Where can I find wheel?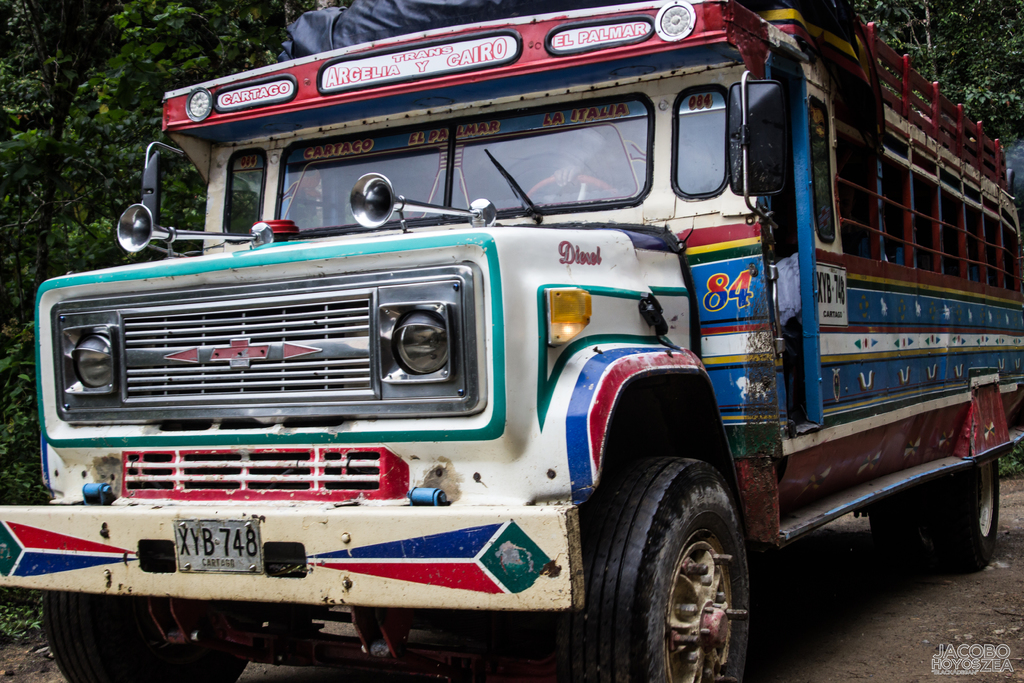
You can find it at x1=31, y1=591, x2=251, y2=682.
